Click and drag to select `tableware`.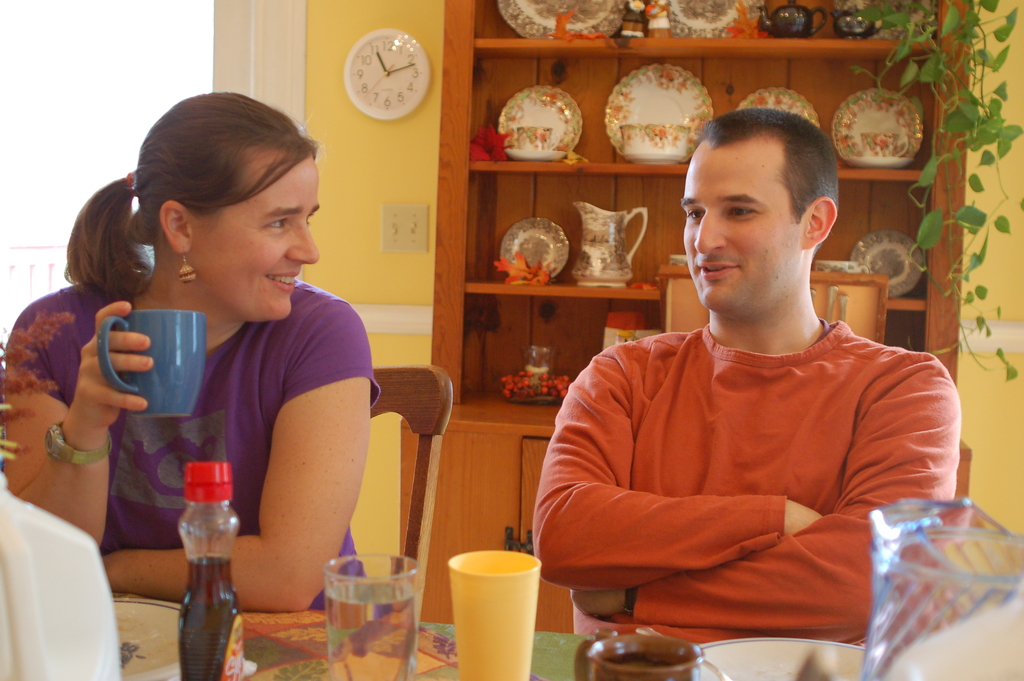
Selection: bbox=(692, 633, 920, 680).
